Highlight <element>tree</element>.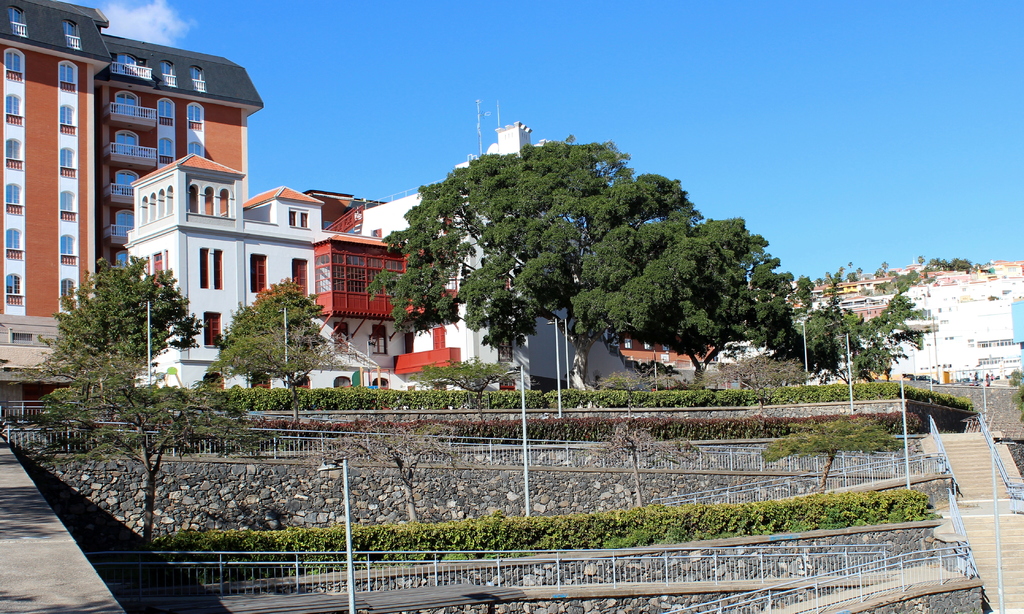
Highlighted region: (778,268,924,389).
